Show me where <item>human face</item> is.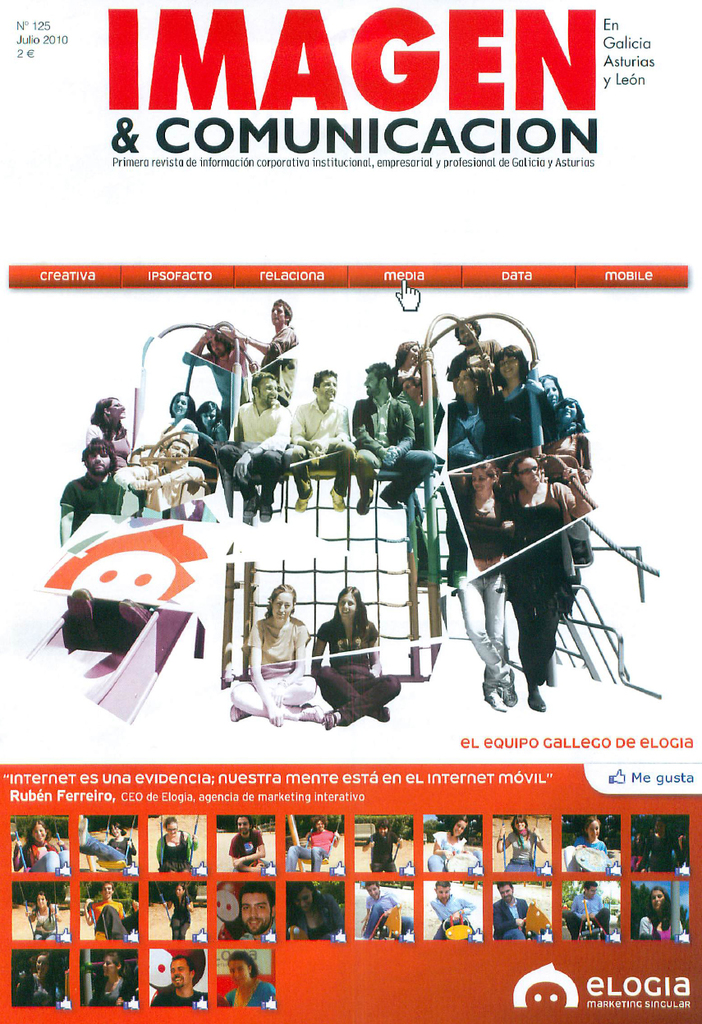
<item>human face</item> is at rect(167, 821, 176, 837).
